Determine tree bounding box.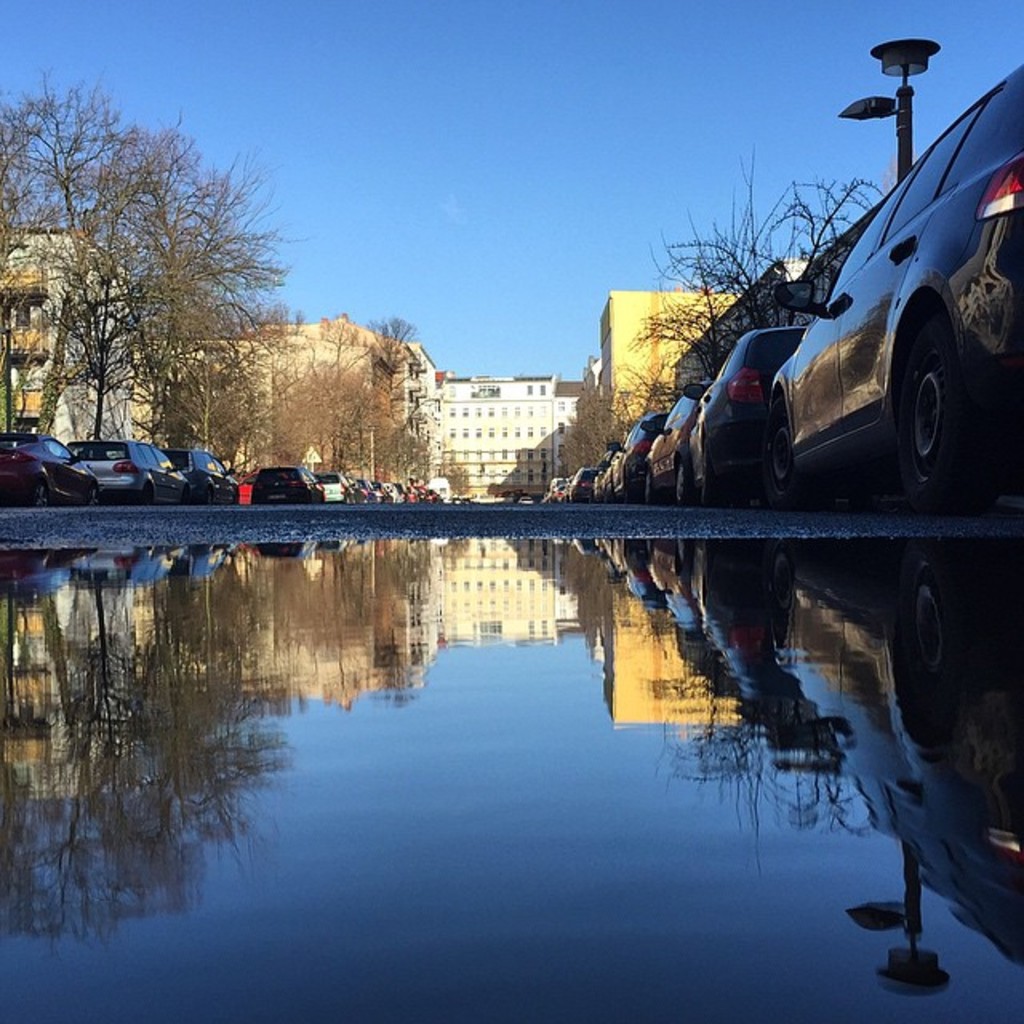
Determined: crop(0, 61, 318, 445).
